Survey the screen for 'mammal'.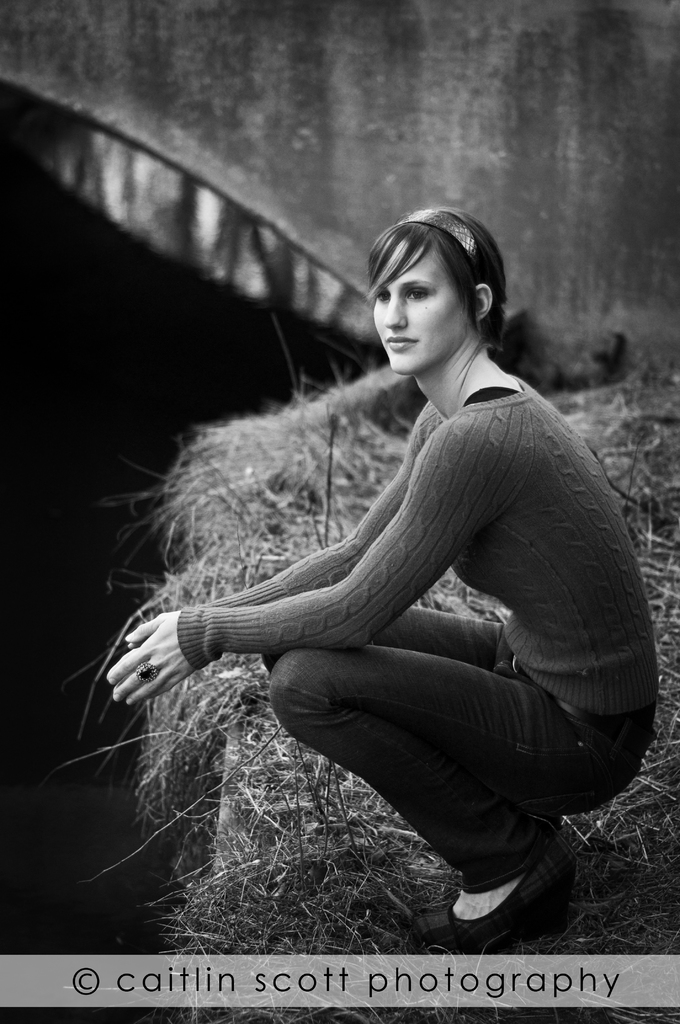
Survey found: box=[79, 226, 673, 890].
